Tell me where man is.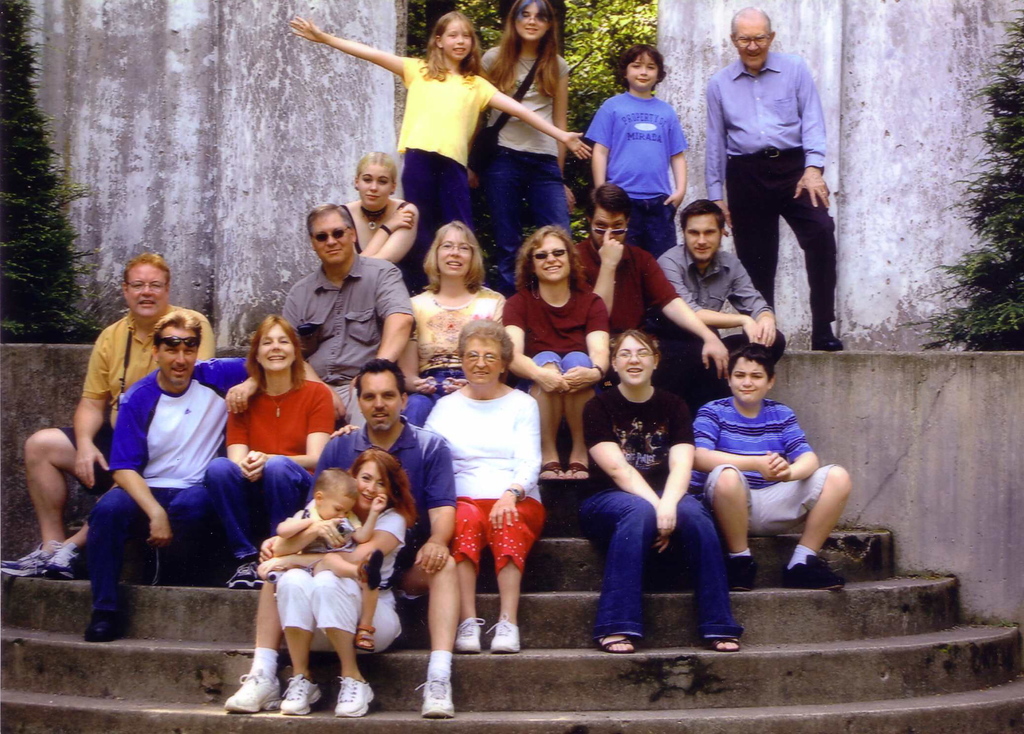
man is at [706, 8, 850, 355].
